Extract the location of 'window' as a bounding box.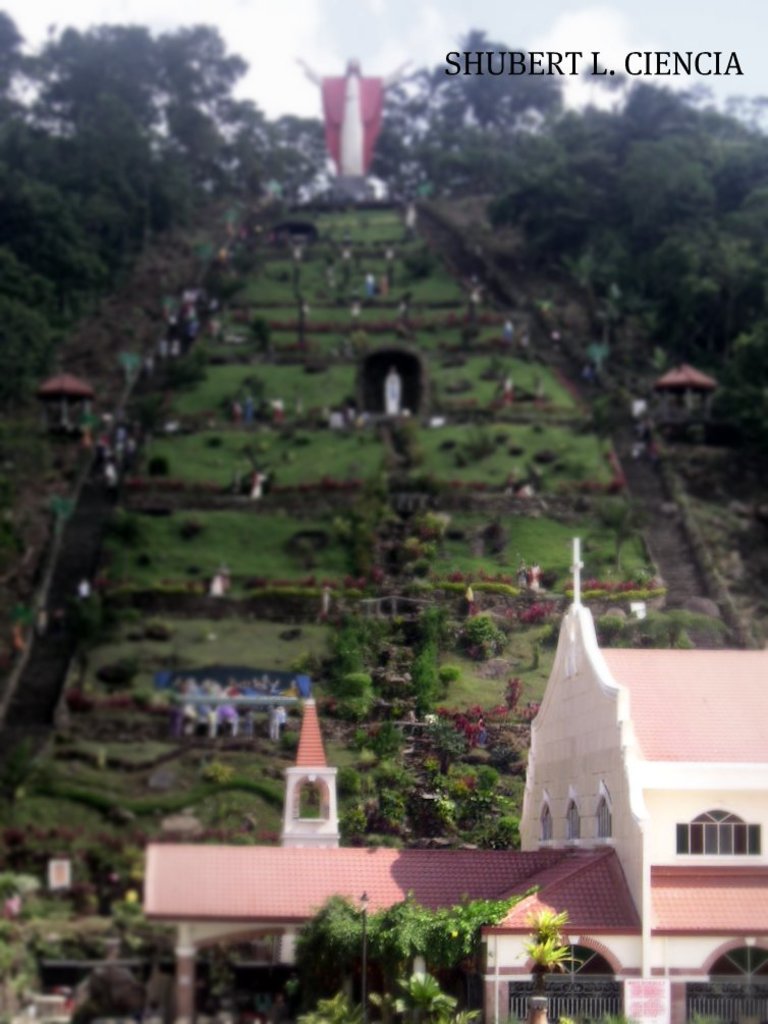
box=[675, 808, 762, 857].
